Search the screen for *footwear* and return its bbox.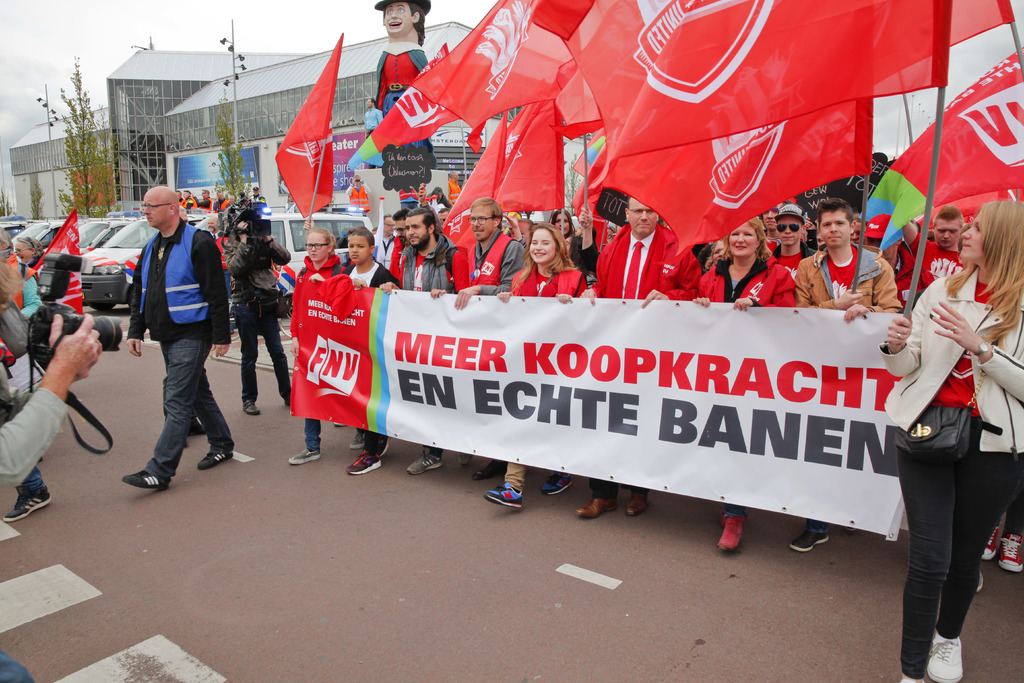
Found: [left=787, top=523, right=829, bottom=553].
